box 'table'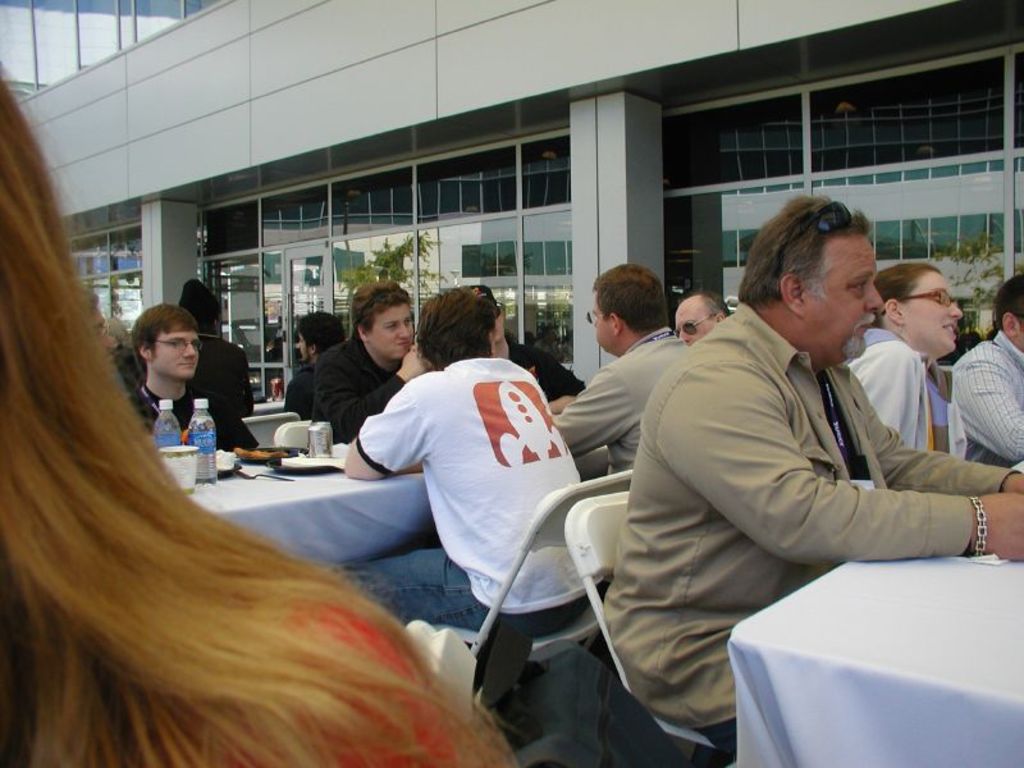
[178, 438, 435, 567]
